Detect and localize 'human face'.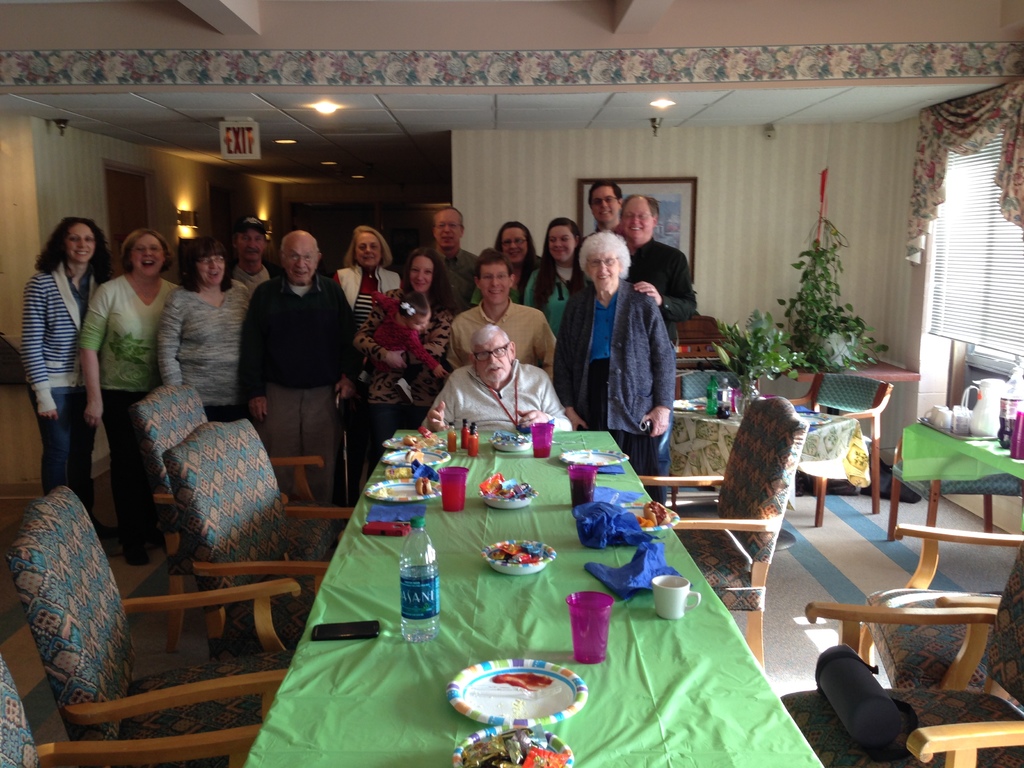
Localized at {"left": 239, "top": 232, "right": 270, "bottom": 263}.
